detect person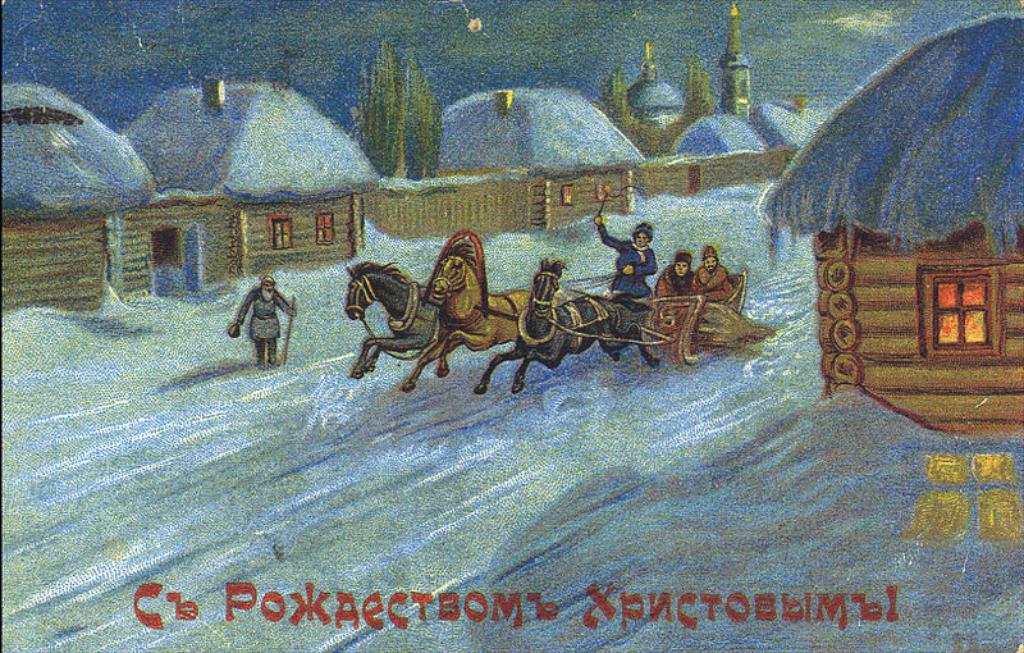
[left=225, top=264, right=285, bottom=374]
